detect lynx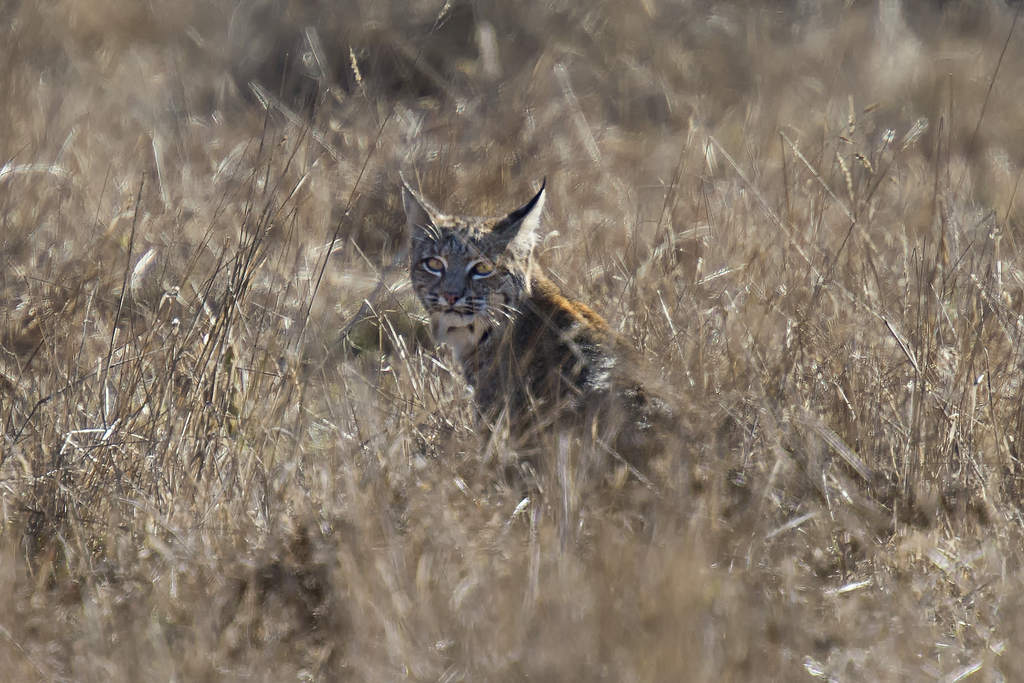
<box>401,165,680,497</box>
